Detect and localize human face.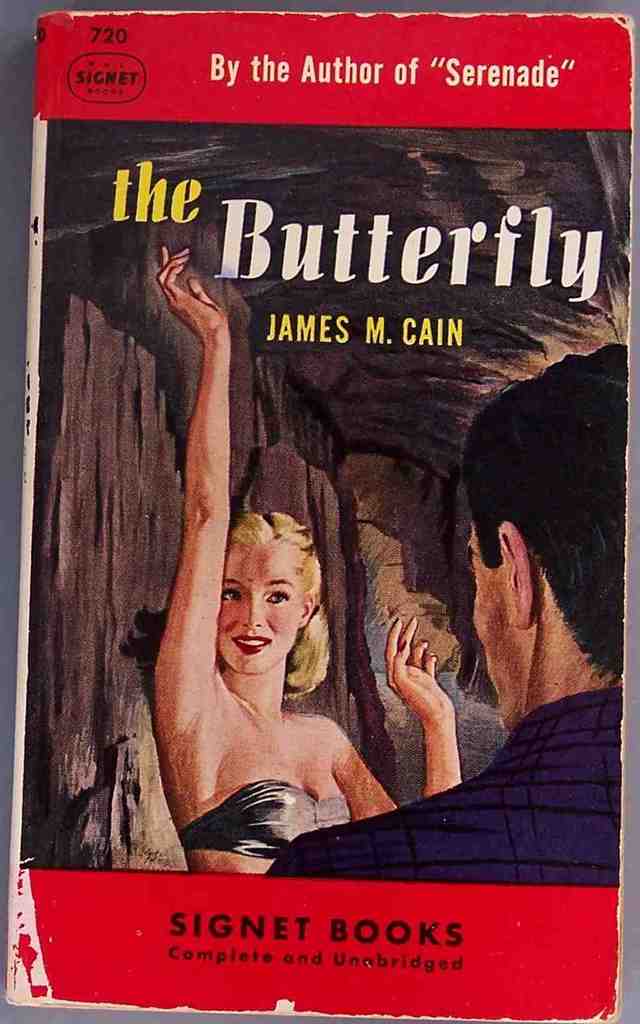
Localized at select_region(467, 524, 525, 738).
